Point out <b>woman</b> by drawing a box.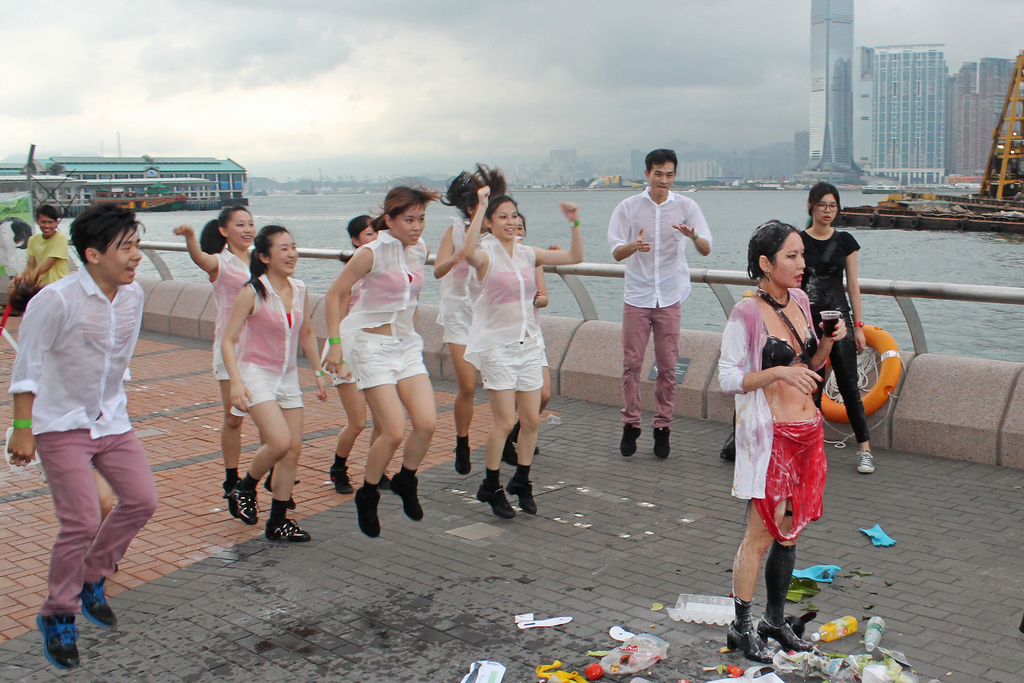
323, 184, 441, 540.
